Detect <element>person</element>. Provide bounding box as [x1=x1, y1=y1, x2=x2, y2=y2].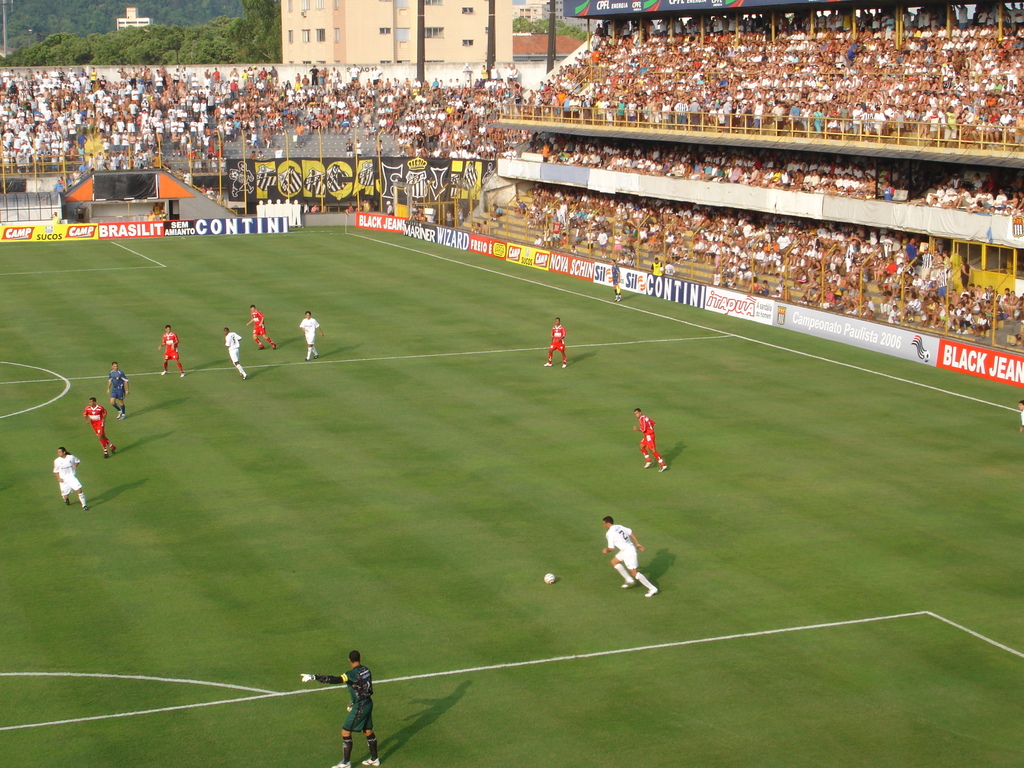
[x1=607, y1=518, x2=659, y2=597].
